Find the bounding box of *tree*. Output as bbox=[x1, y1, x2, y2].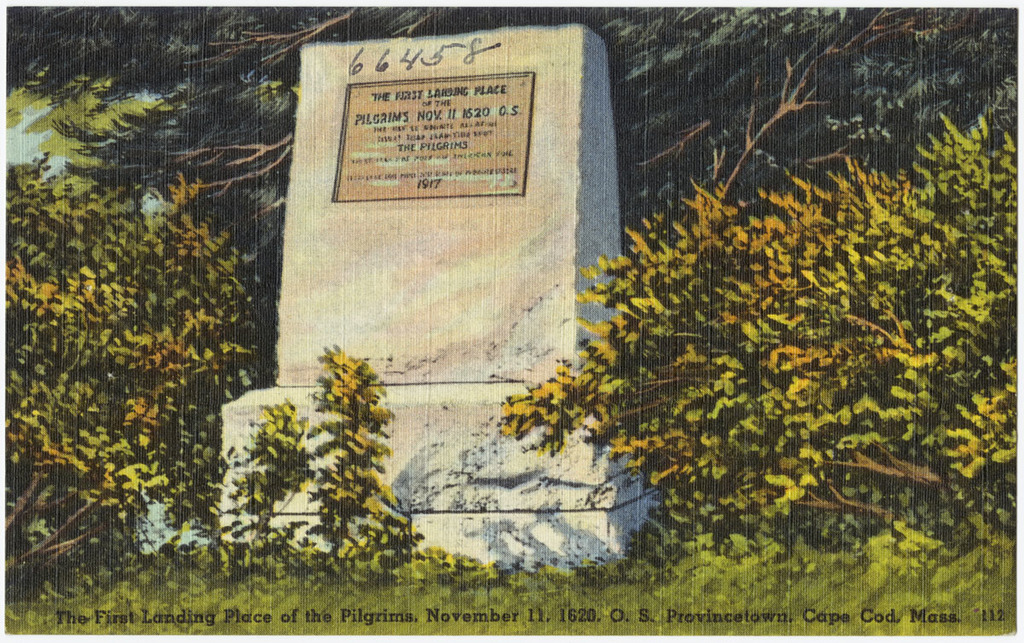
bbox=[492, 121, 1015, 550].
